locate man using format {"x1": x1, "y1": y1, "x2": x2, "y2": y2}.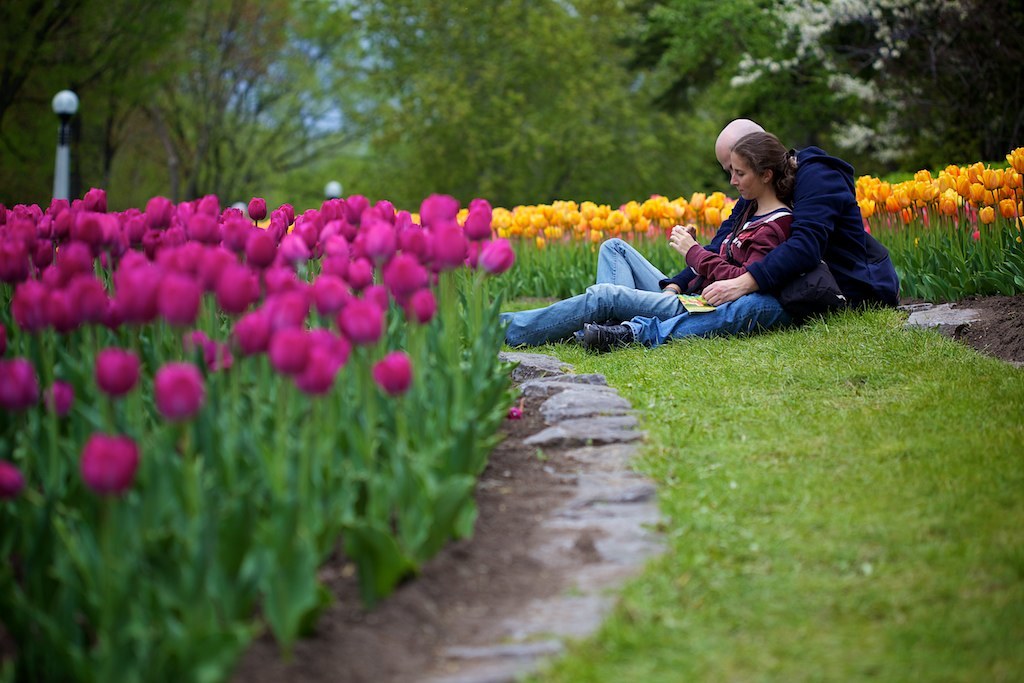
{"x1": 521, "y1": 146, "x2": 892, "y2": 356}.
